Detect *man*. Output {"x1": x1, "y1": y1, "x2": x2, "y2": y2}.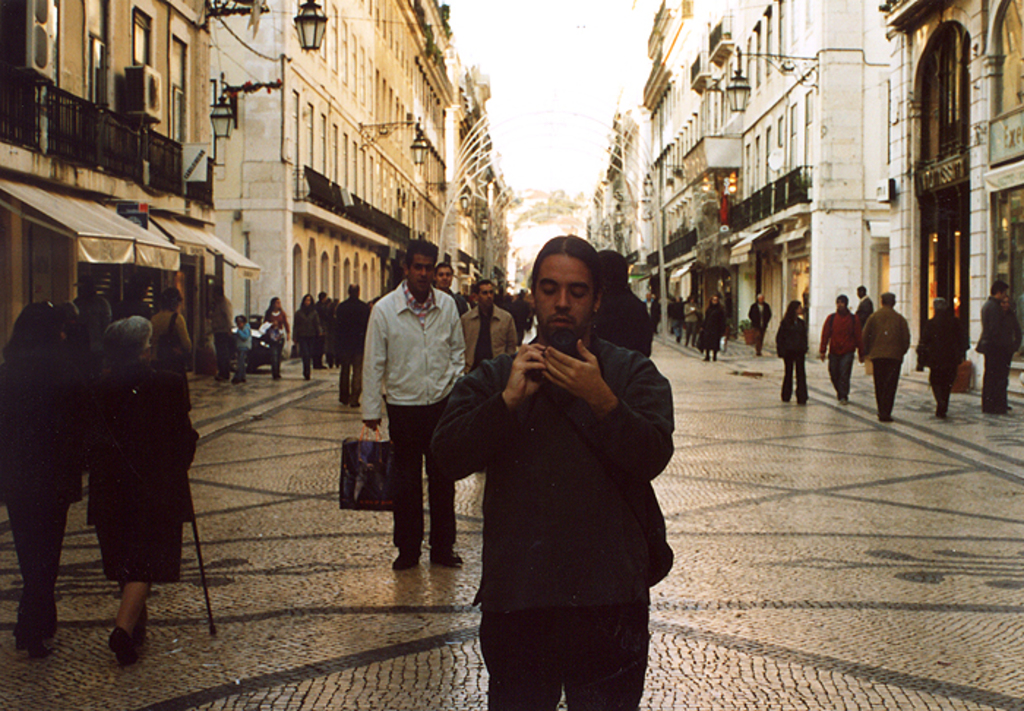
{"x1": 470, "y1": 279, "x2": 511, "y2": 367}.
